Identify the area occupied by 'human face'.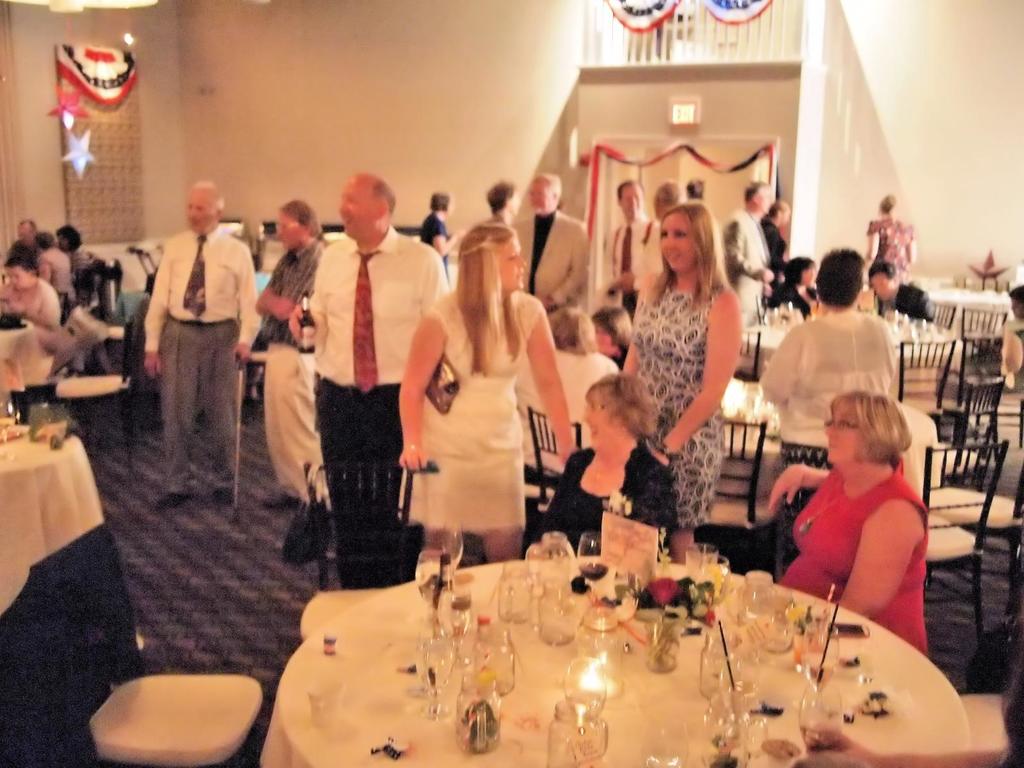
Area: [x1=660, y1=214, x2=692, y2=278].
